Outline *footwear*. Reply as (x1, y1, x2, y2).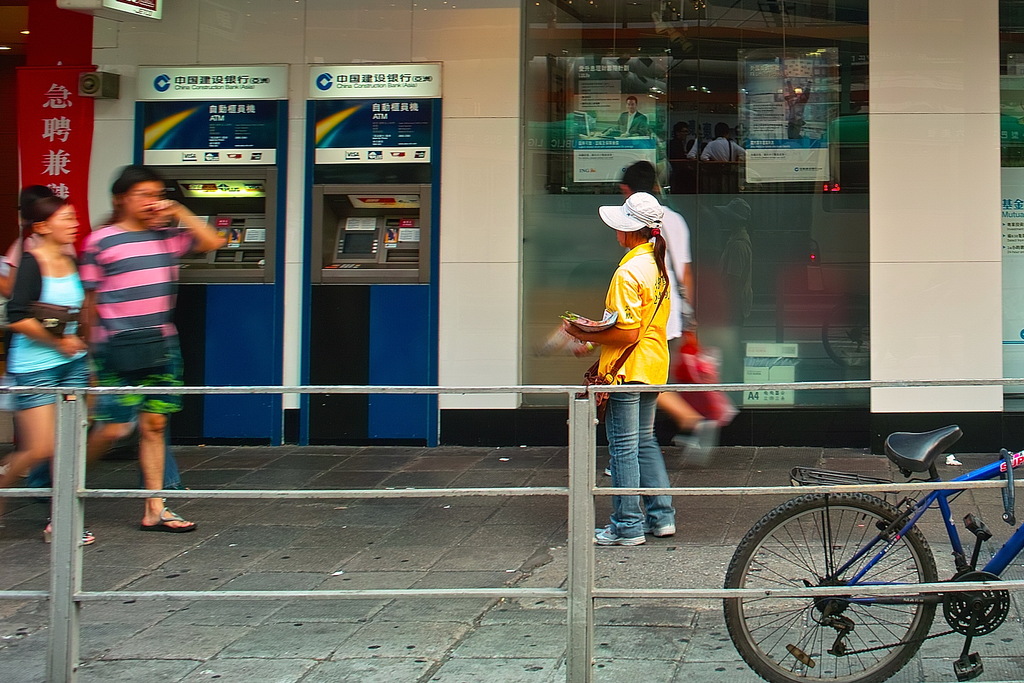
(590, 533, 643, 549).
